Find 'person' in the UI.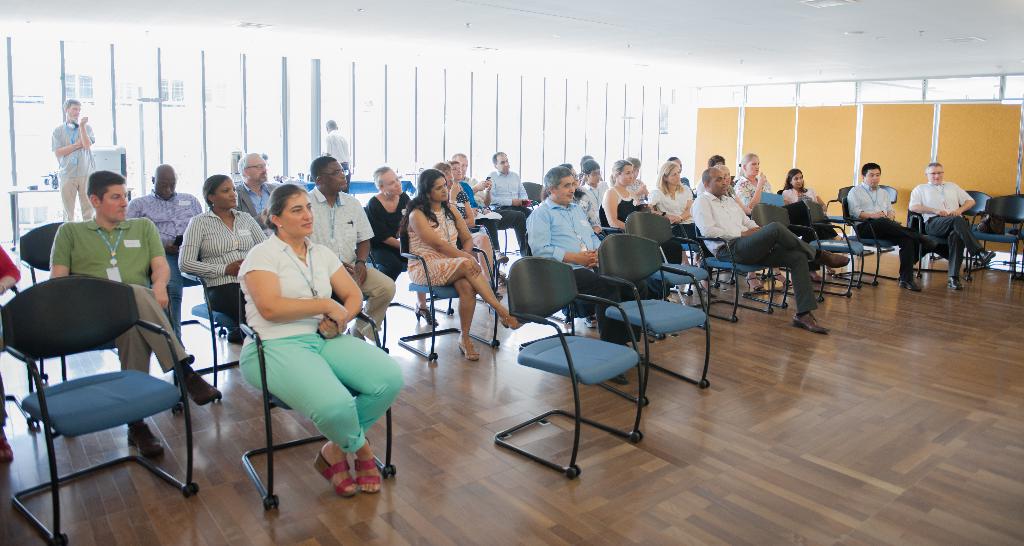
UI element at (left=775, top=169, right=828, bottom=204).
